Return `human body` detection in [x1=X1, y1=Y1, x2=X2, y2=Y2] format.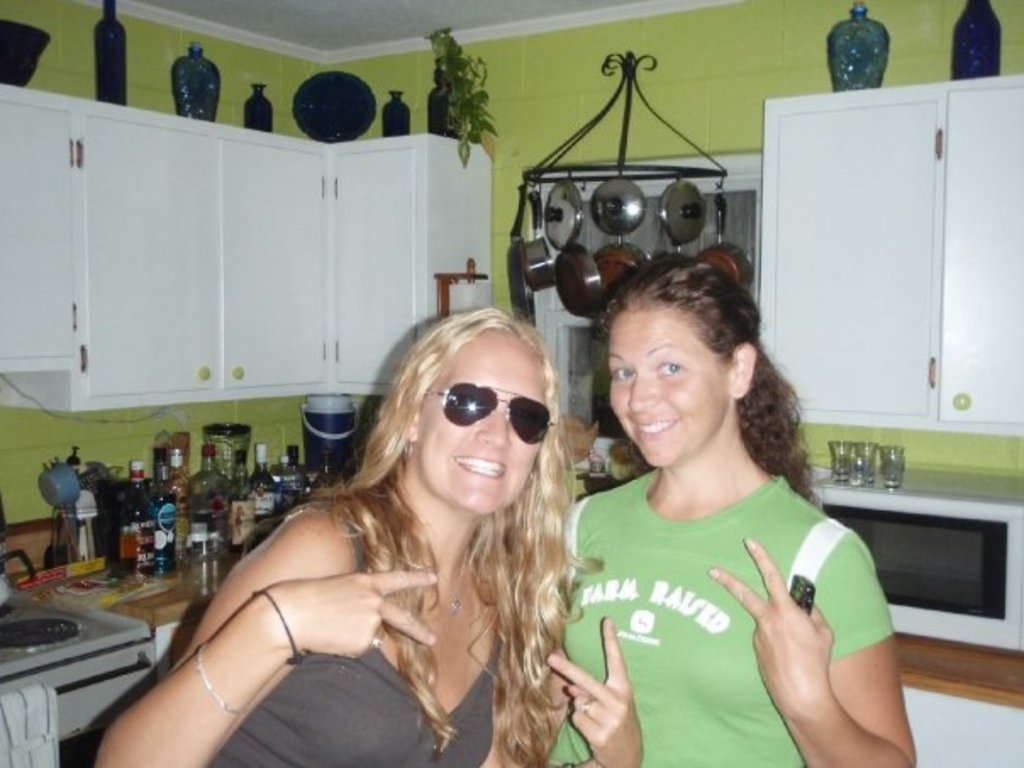
[x1=559, y1=256, x2=938, y2=763].
